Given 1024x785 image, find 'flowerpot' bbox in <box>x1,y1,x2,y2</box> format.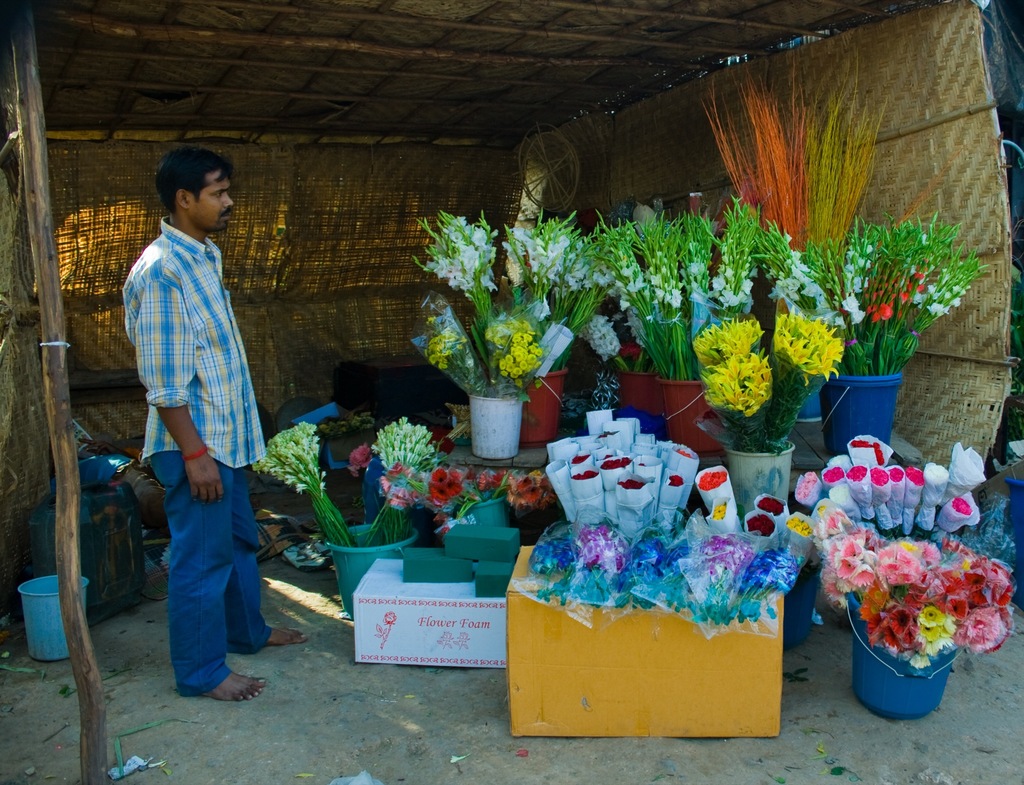
<box>463,495,511,529</box>.
